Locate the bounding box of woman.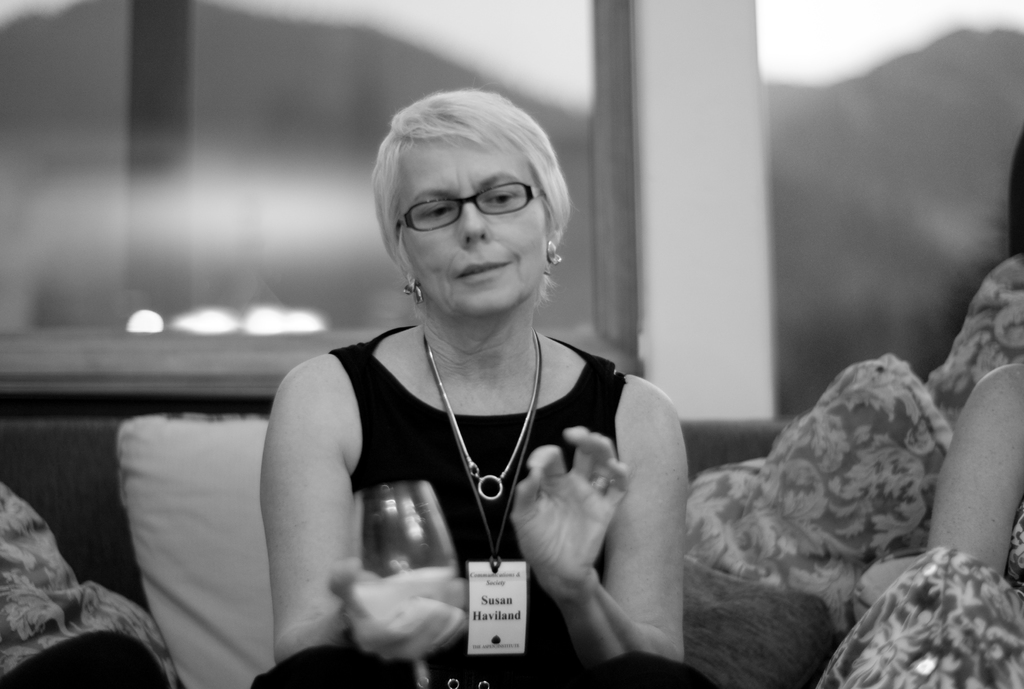
Bounding box: [221, 102, 672, 634].
